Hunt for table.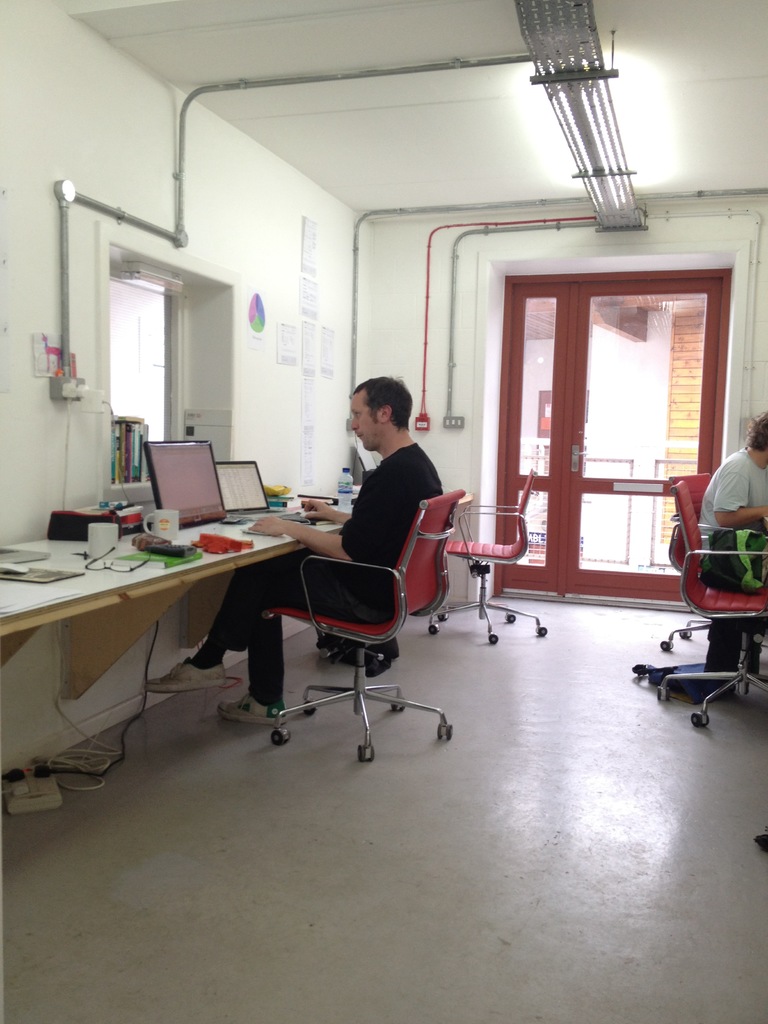
Hunted down at locate(2, 504, 359, 704).
